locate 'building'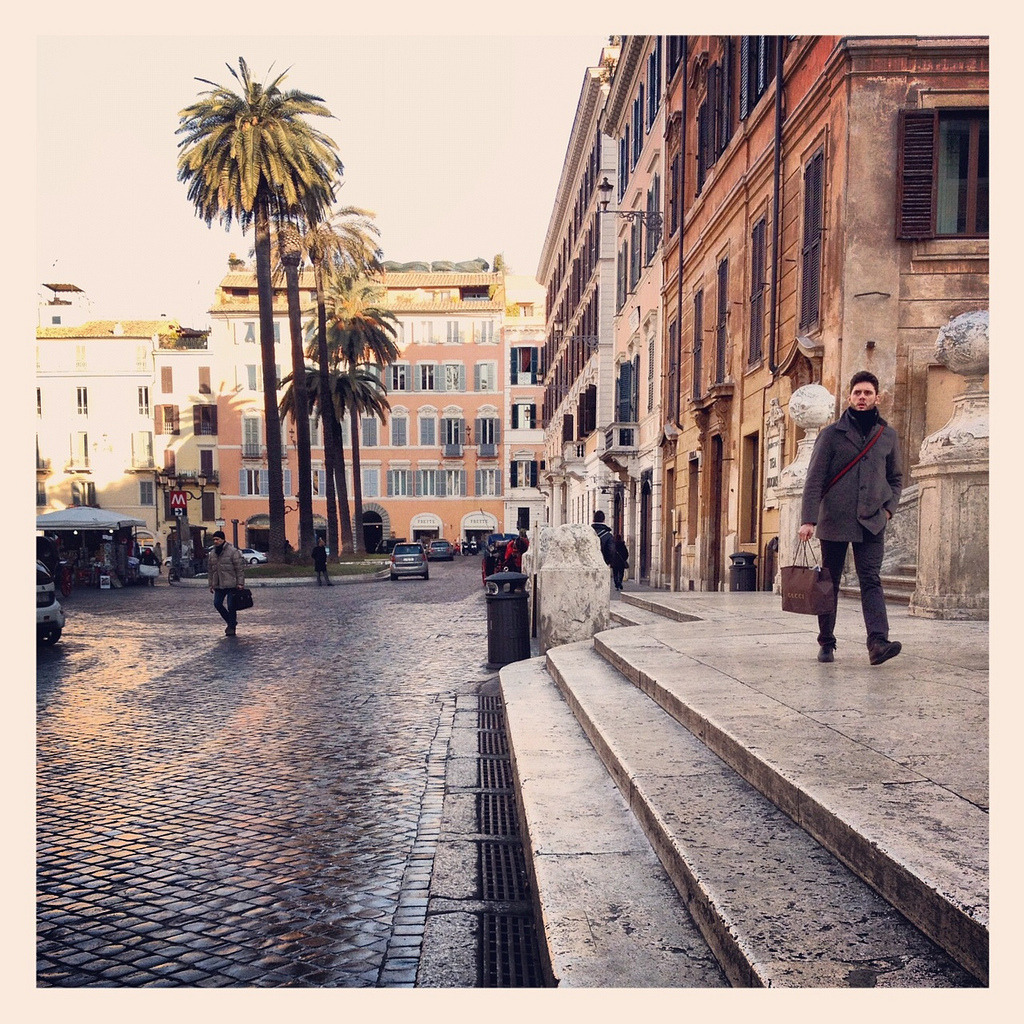
208/253/538/546
